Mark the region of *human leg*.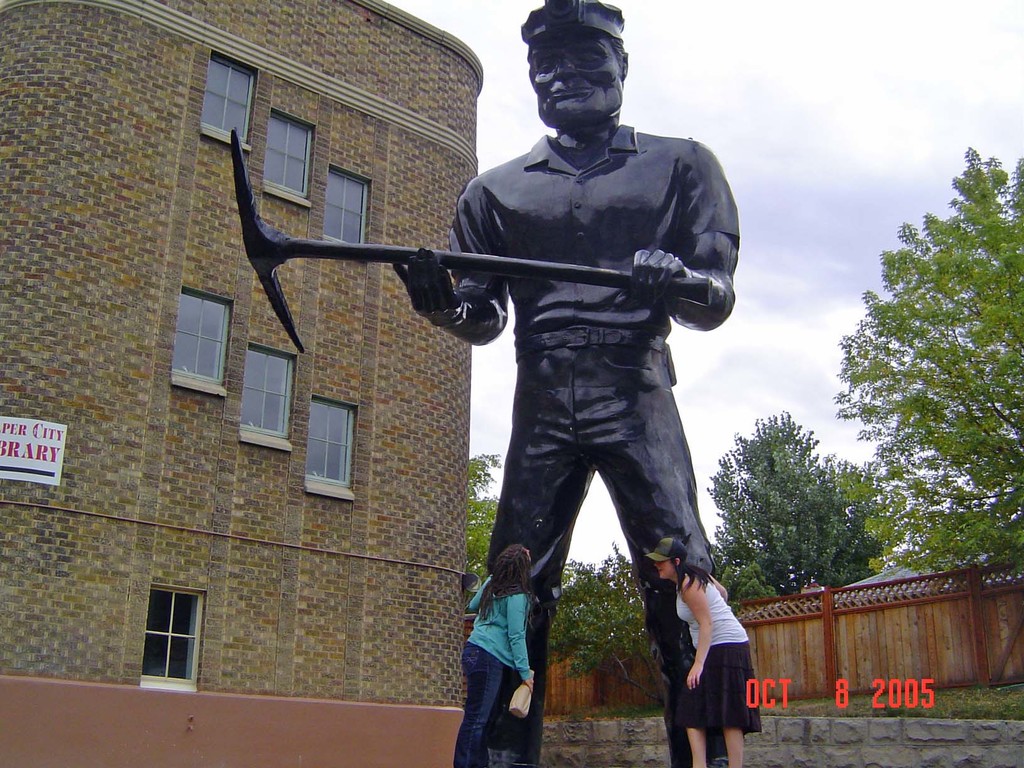
Region: box(598, 329, 700, 767).
